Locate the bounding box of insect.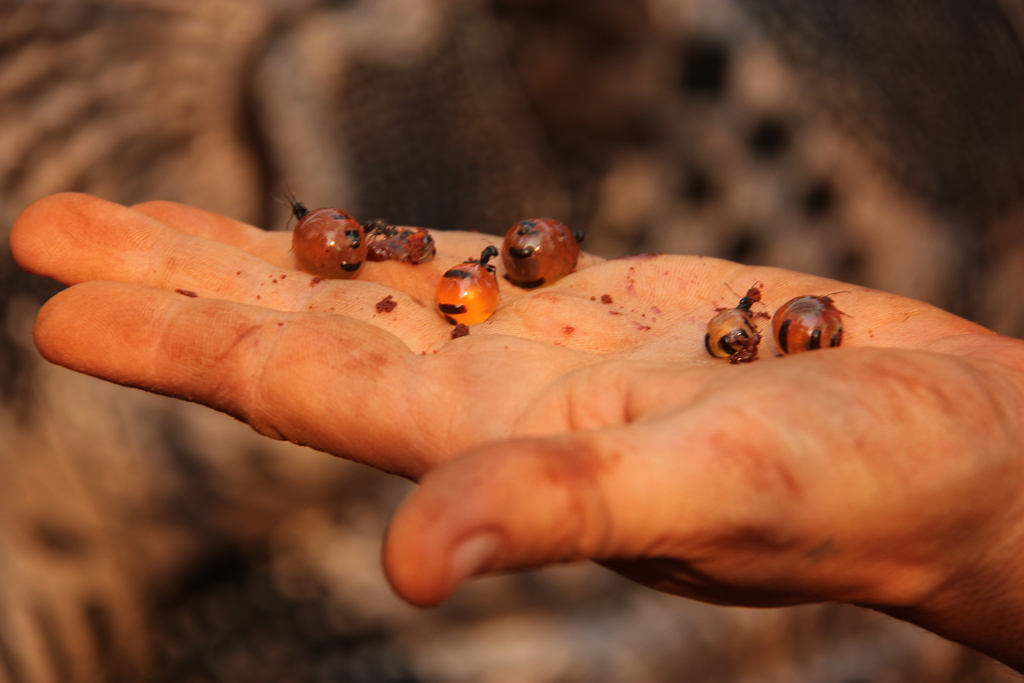
Bounding box: [702, 277, 771, 370].
